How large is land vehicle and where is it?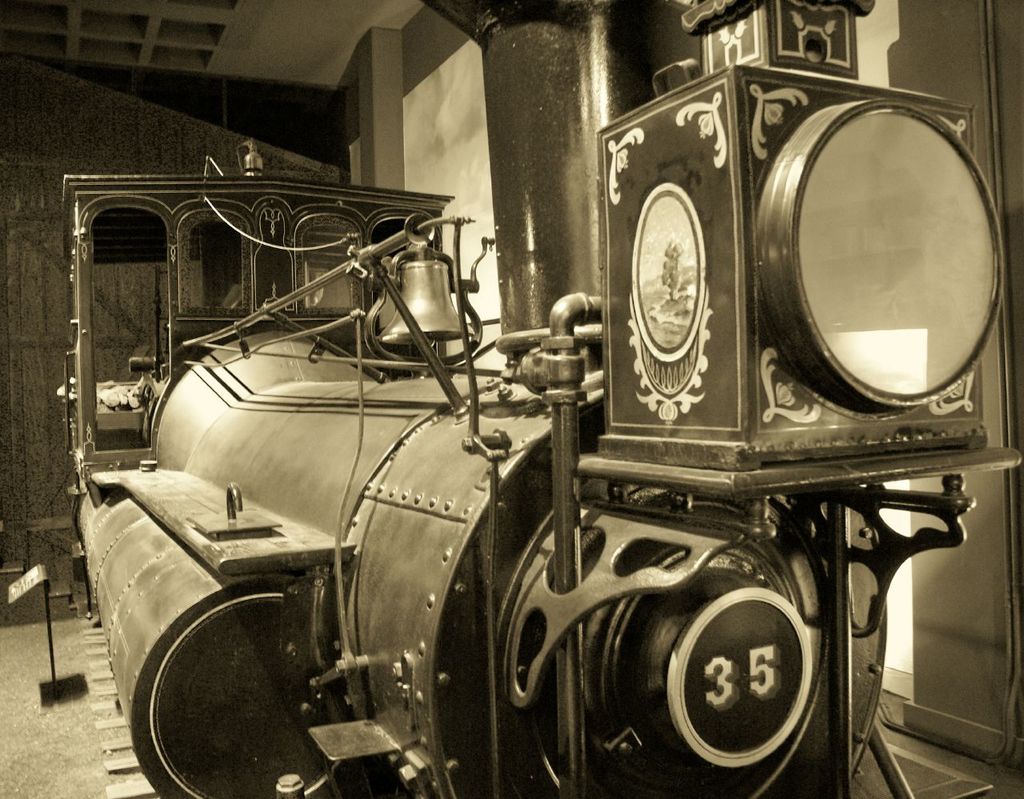
Bounding box: (0, 81, 1023, 798).
